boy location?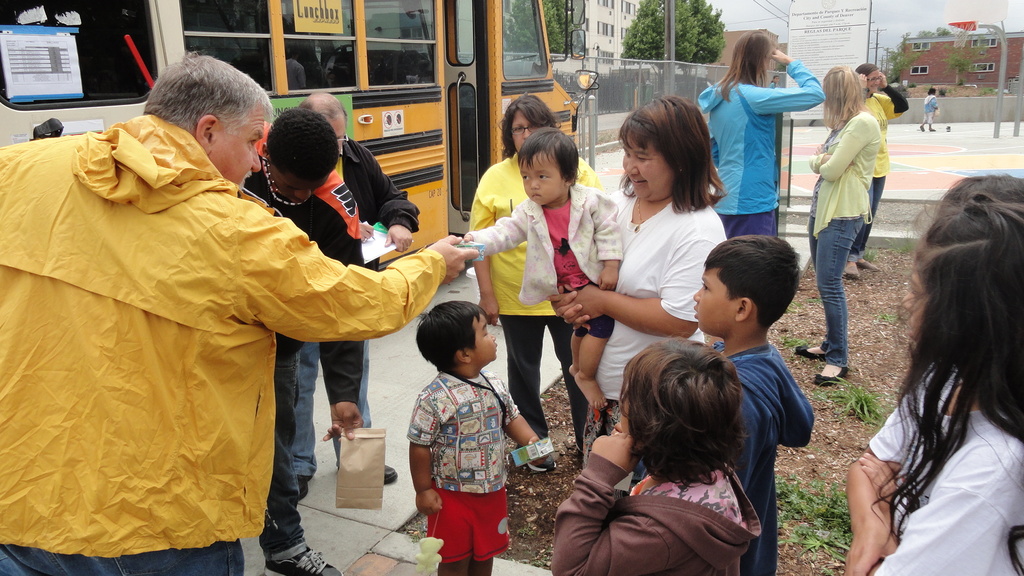
402/296/541/575
